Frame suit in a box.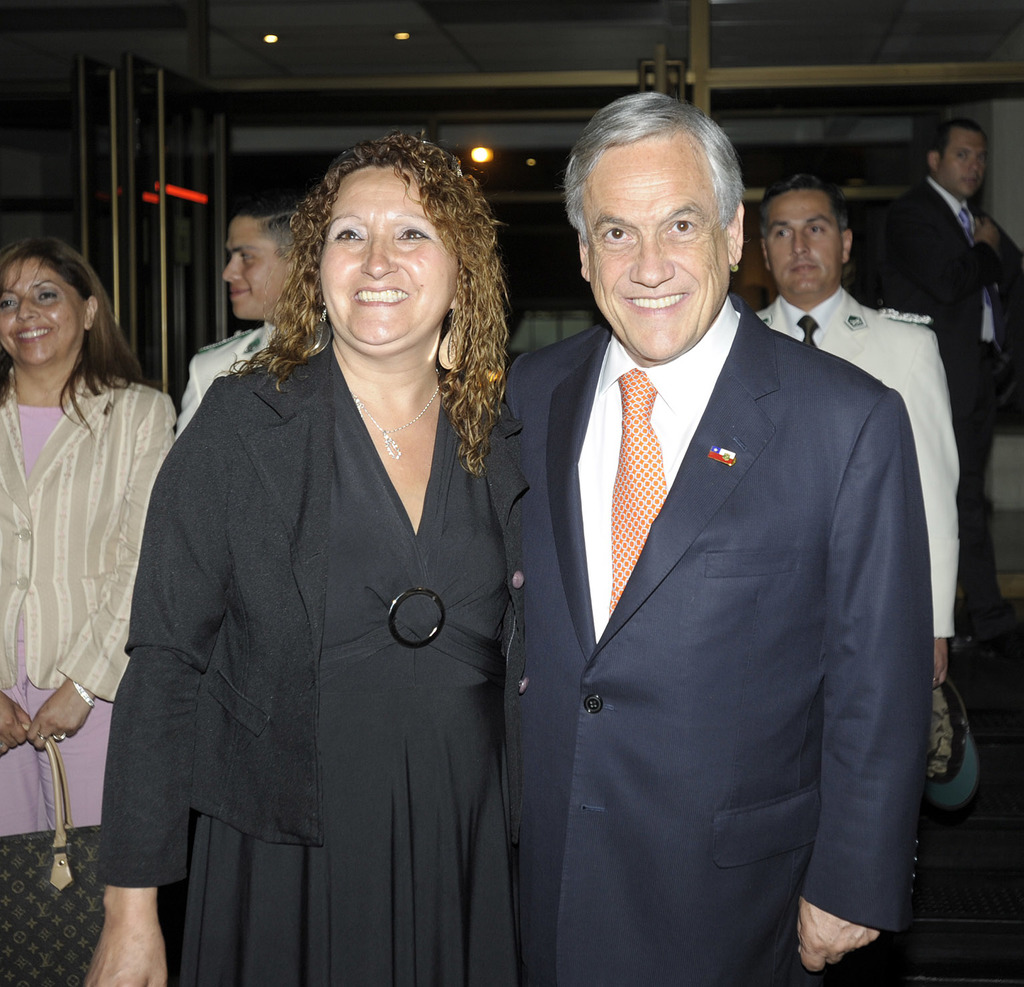
left=0, top=368, right=177, bottom=697.
